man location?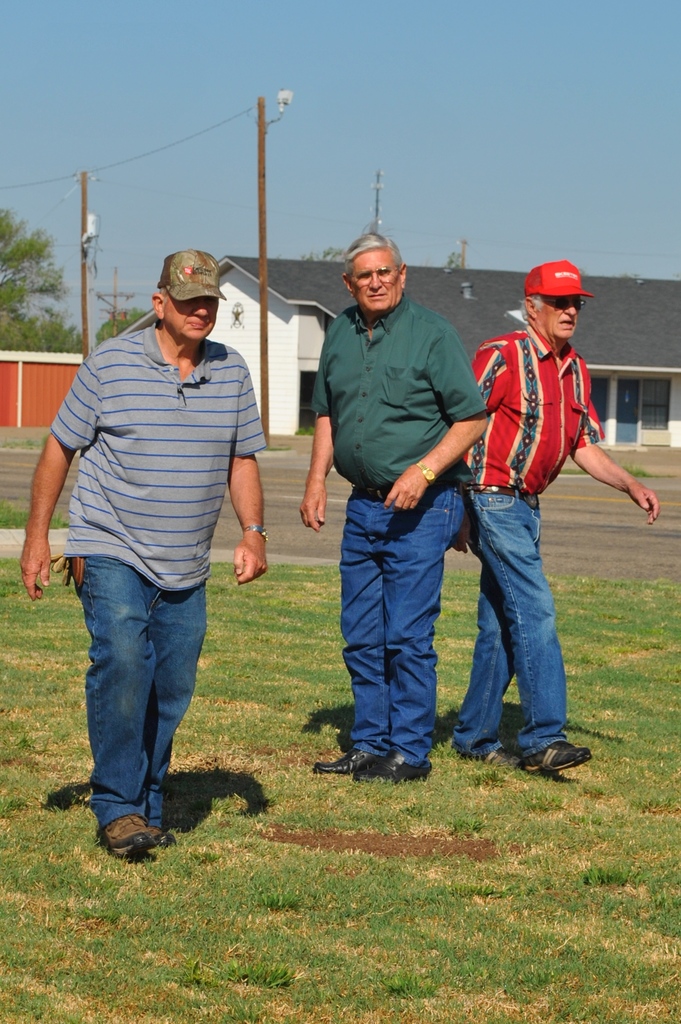
436/257/658/776
